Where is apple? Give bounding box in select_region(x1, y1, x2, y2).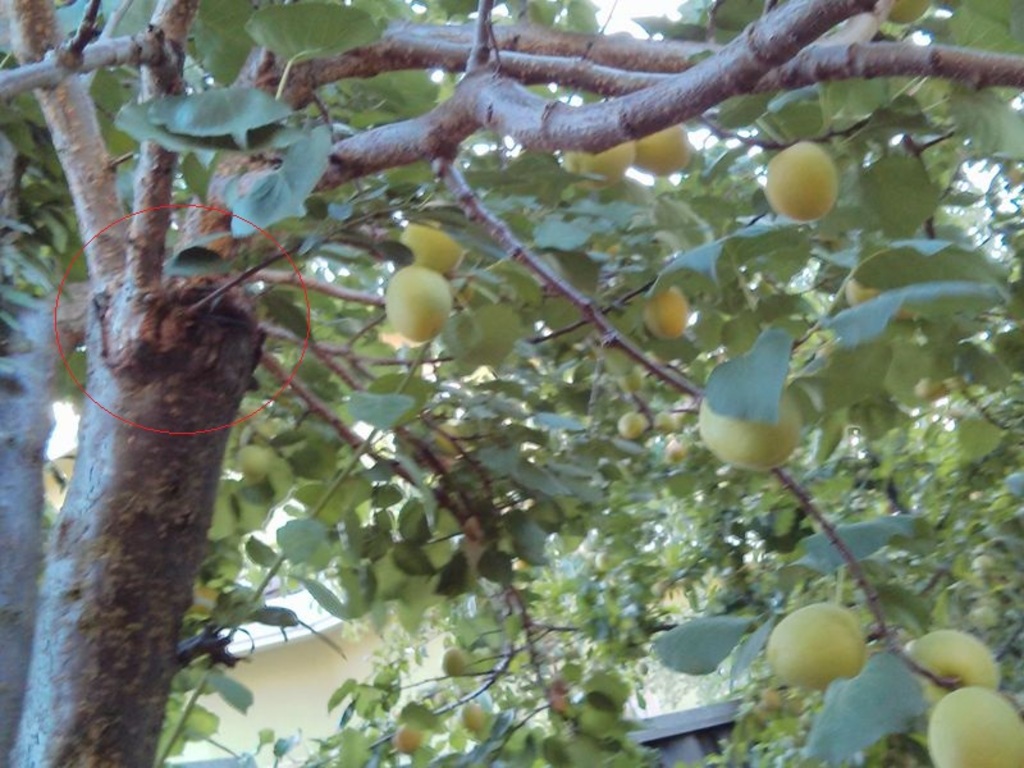
select_region(925, 684, 1023, 767).
